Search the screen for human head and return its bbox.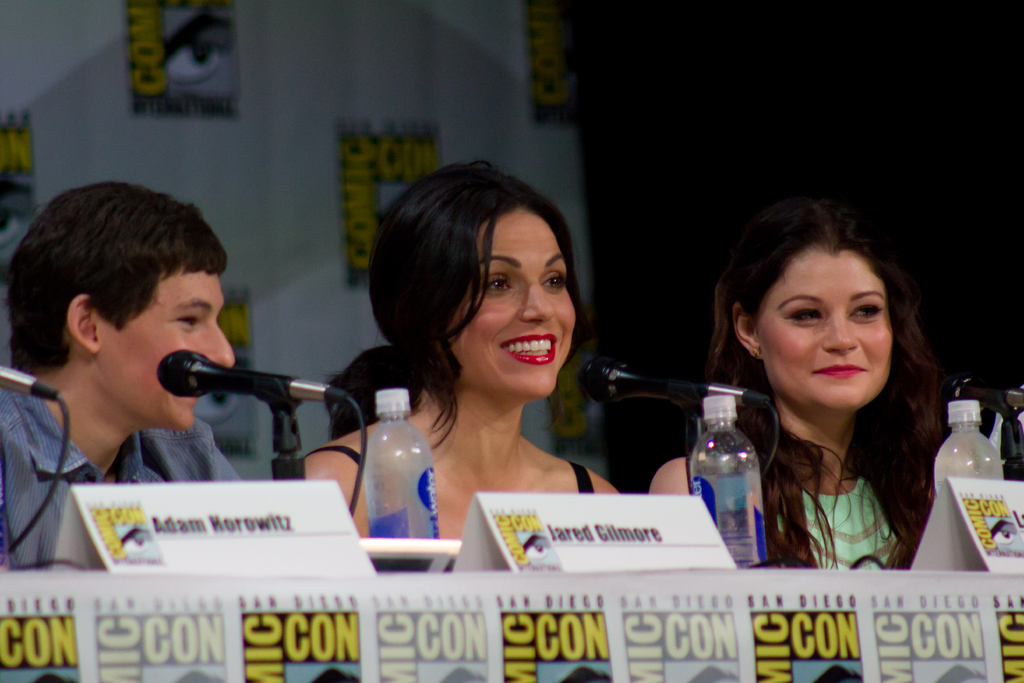
Found: box=[8, 183, 232, 437].
